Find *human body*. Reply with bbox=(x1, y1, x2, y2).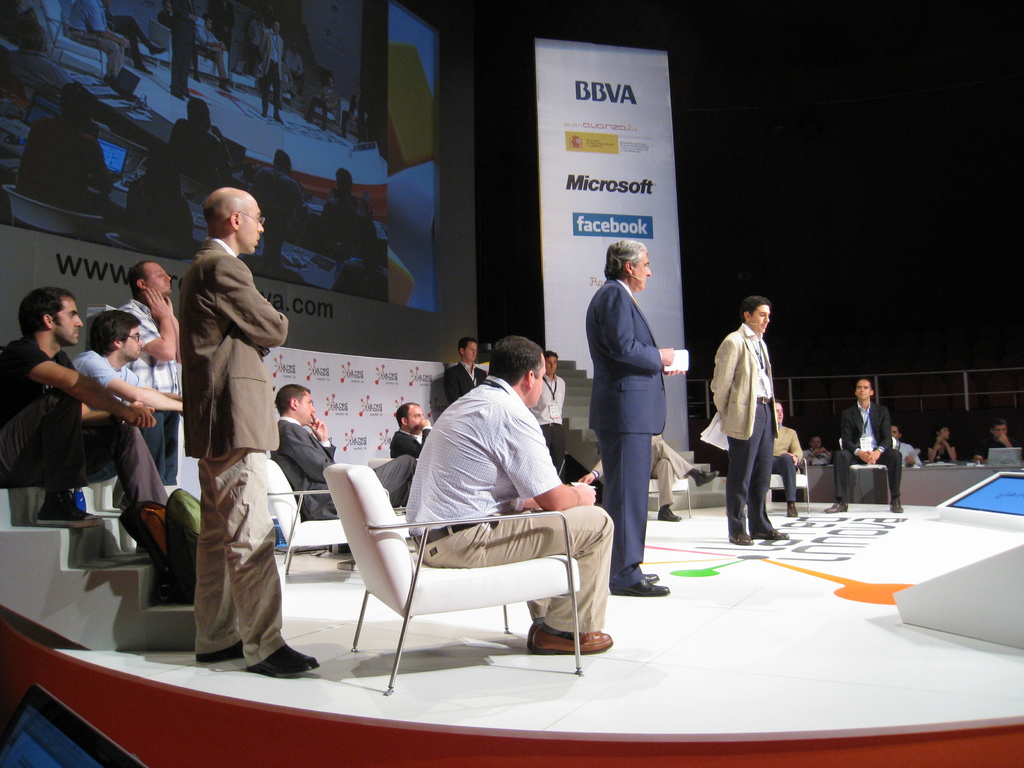
bbox=(169, 0, 198, 101).
